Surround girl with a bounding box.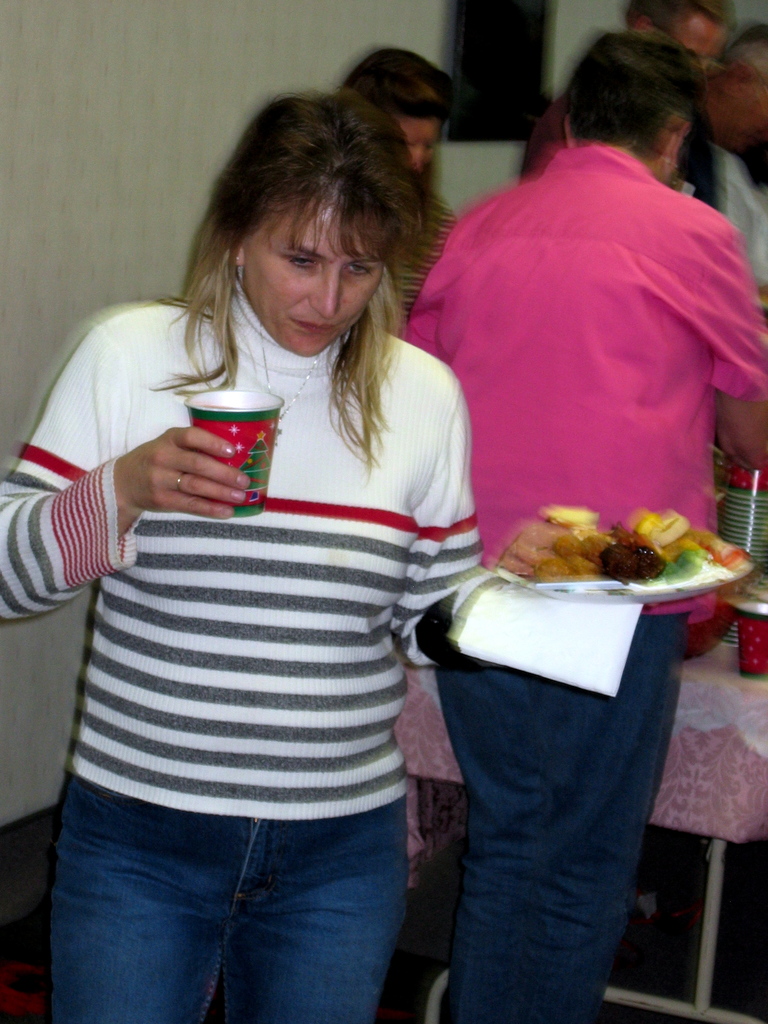
(x1=0, y1=94, x2=646, y2=1023).
